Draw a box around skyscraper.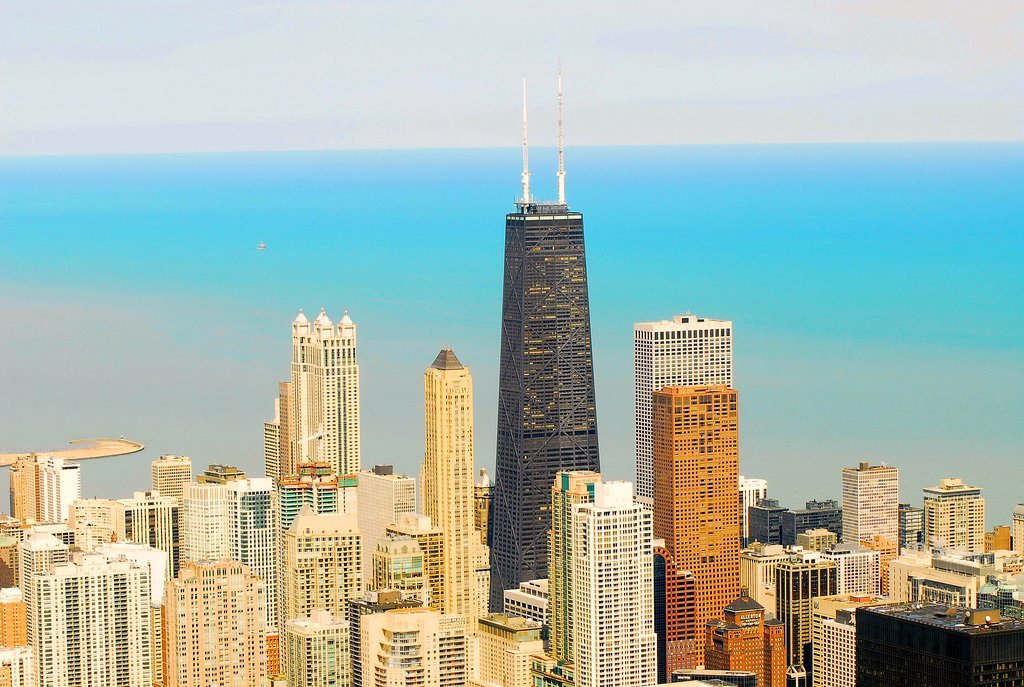
select_region(0, 518, 19, 590).
